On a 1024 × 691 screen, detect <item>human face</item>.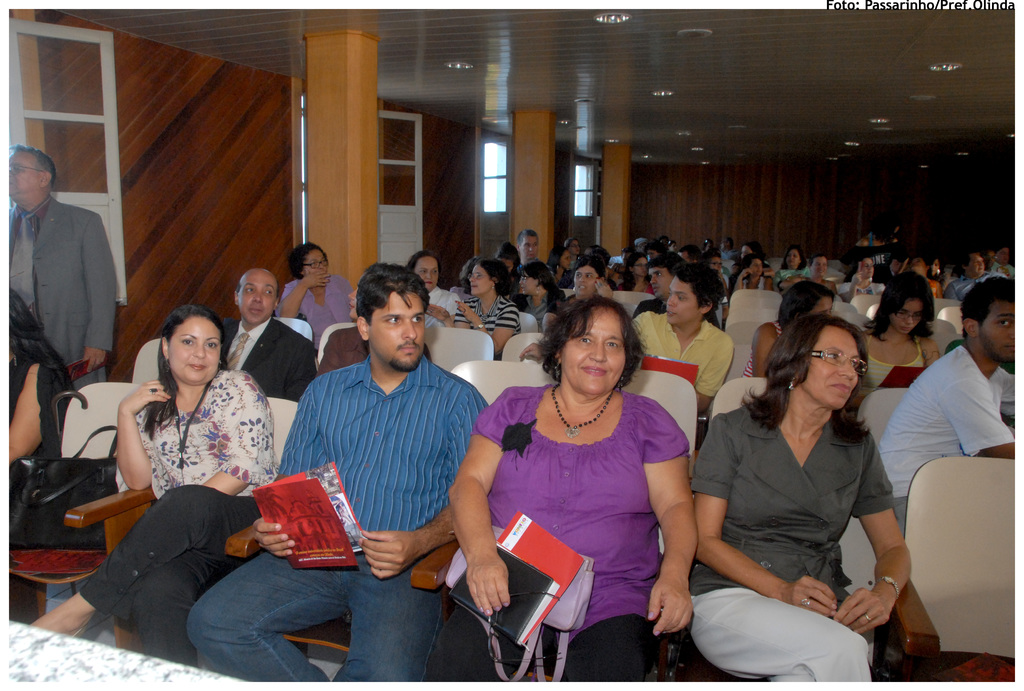
[660, 279, 700, 329].
